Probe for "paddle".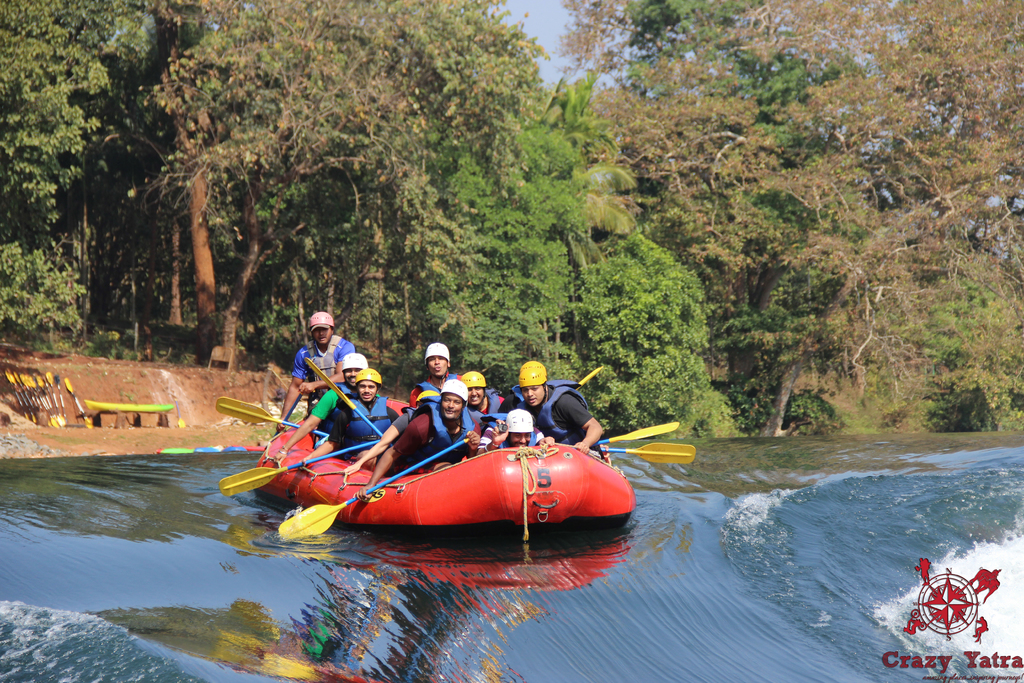
Probe result: Rect(173, 400, 185, 426).
